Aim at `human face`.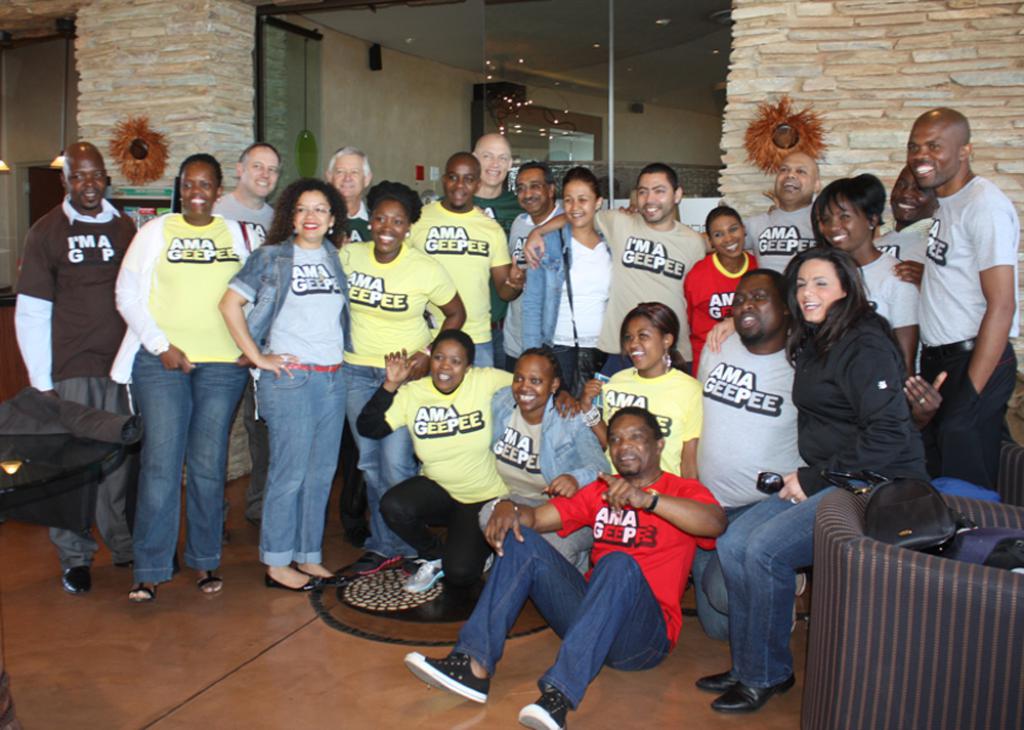
Aimed at box=[564, 177, 599, 222].
